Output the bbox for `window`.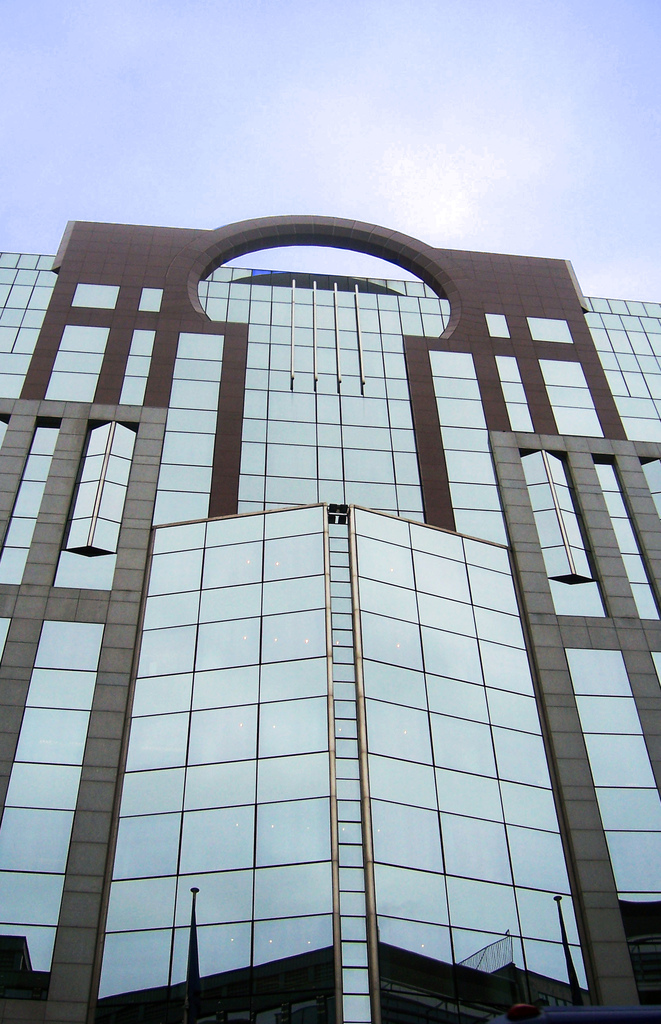
bbox=[466, 352, 632, 972].
